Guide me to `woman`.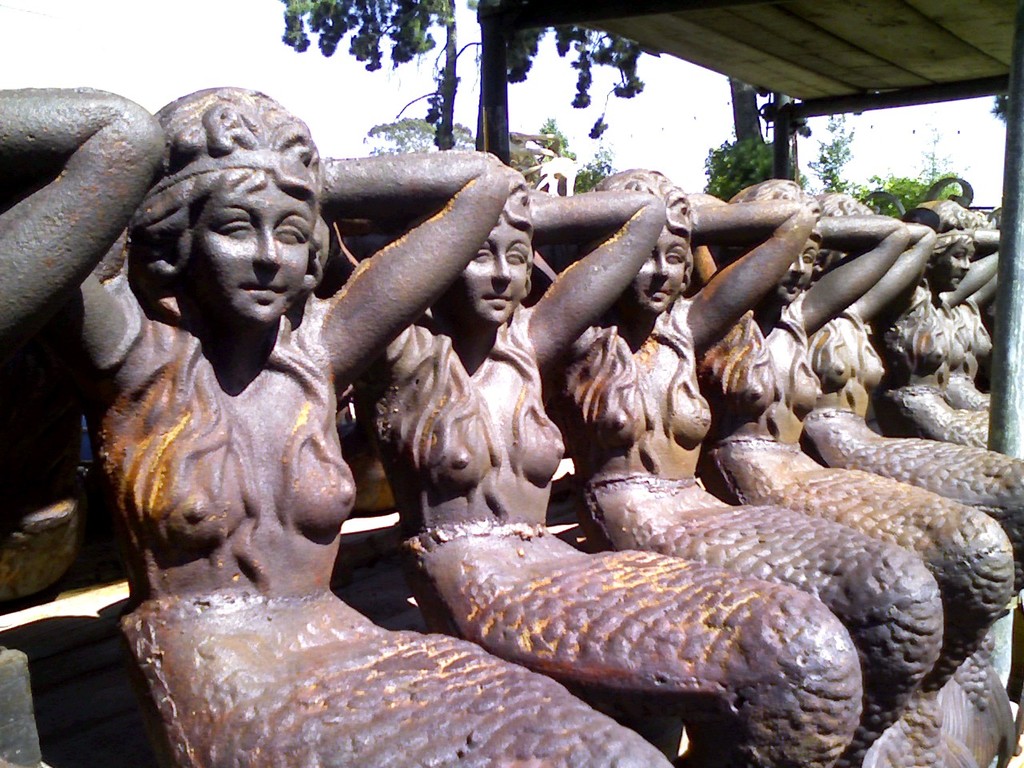
Guidance: left=874, top=194, right=1014, bottom=448.
